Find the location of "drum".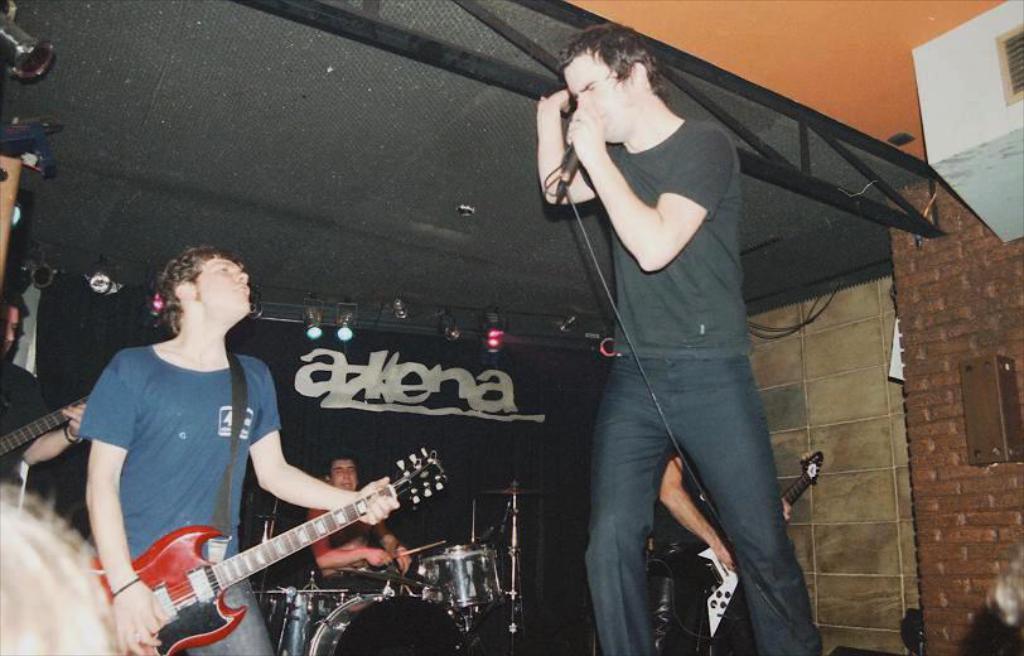
Location: region(402, 542, 515, 612).
